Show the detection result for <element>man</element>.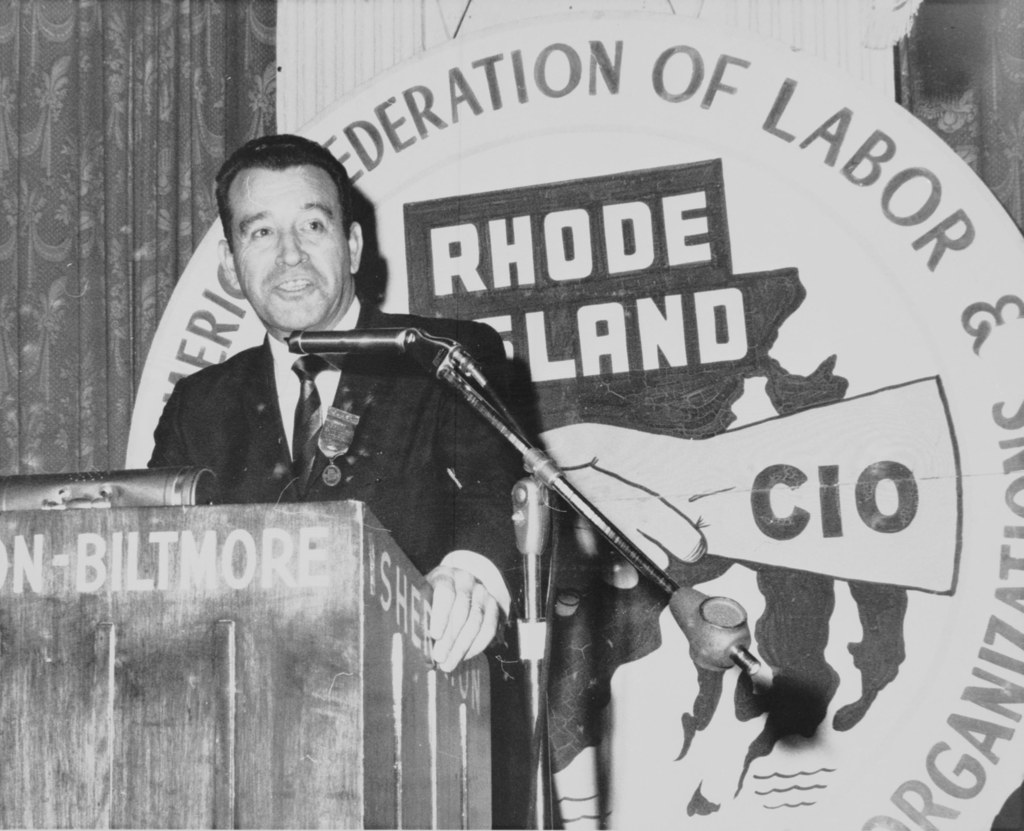
bbox(138, 161, 522, 688).
